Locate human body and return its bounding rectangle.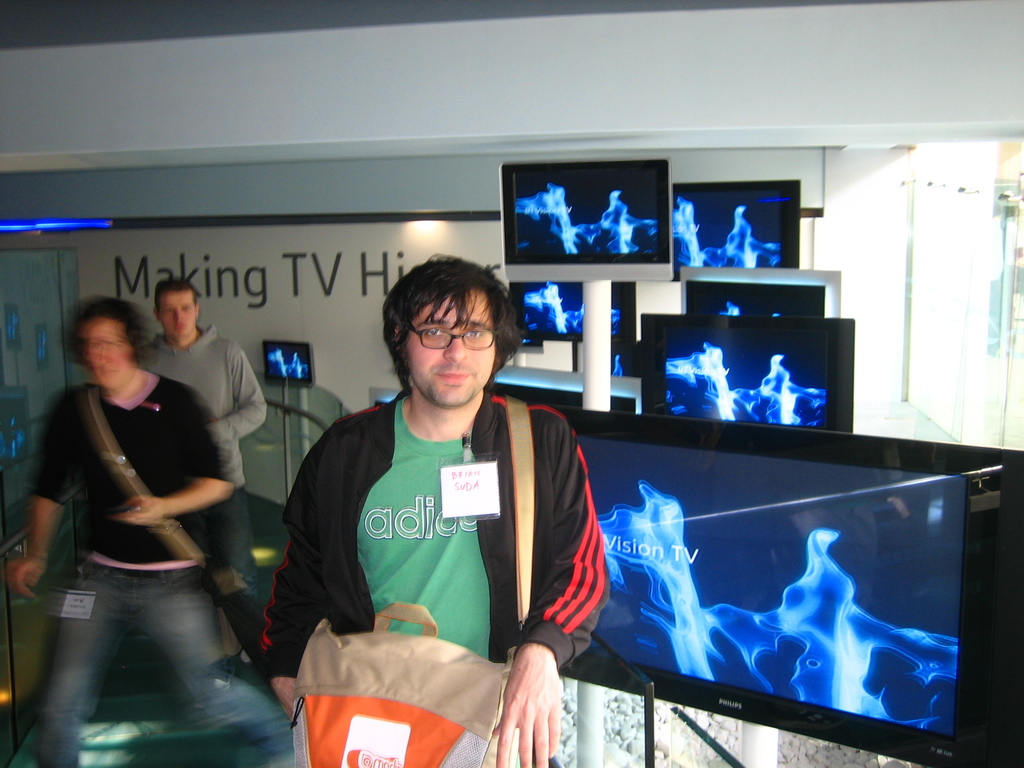
bbox=[127, 260, 275, 572].
